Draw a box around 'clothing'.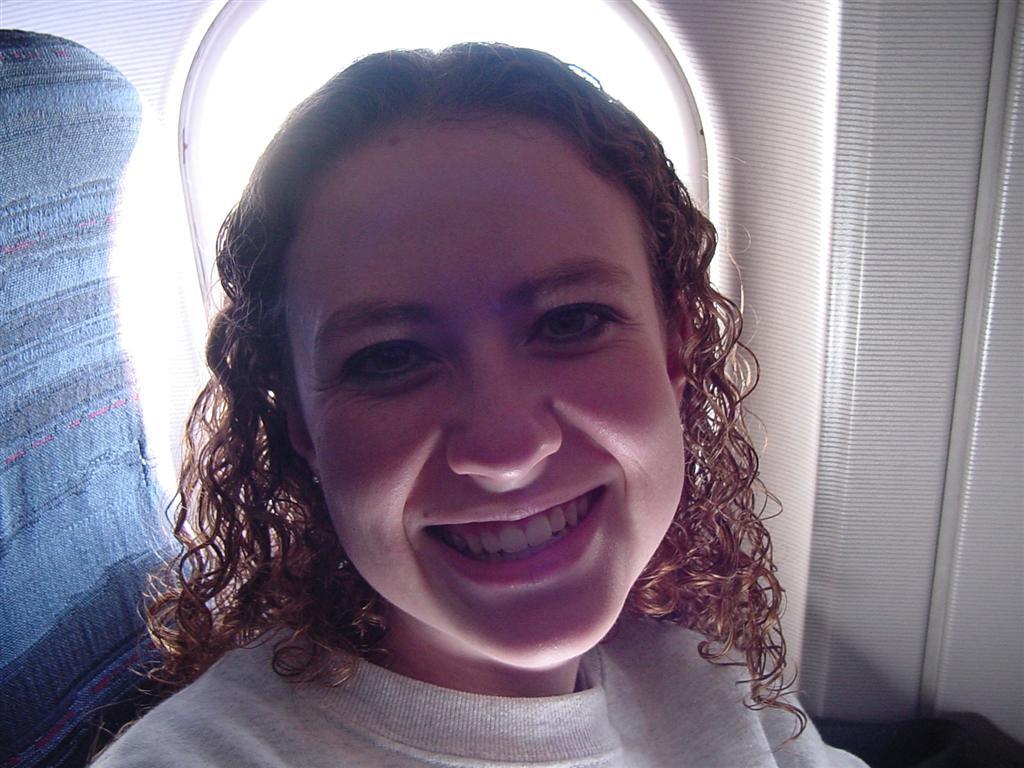
(90, 599, 863, 767).
